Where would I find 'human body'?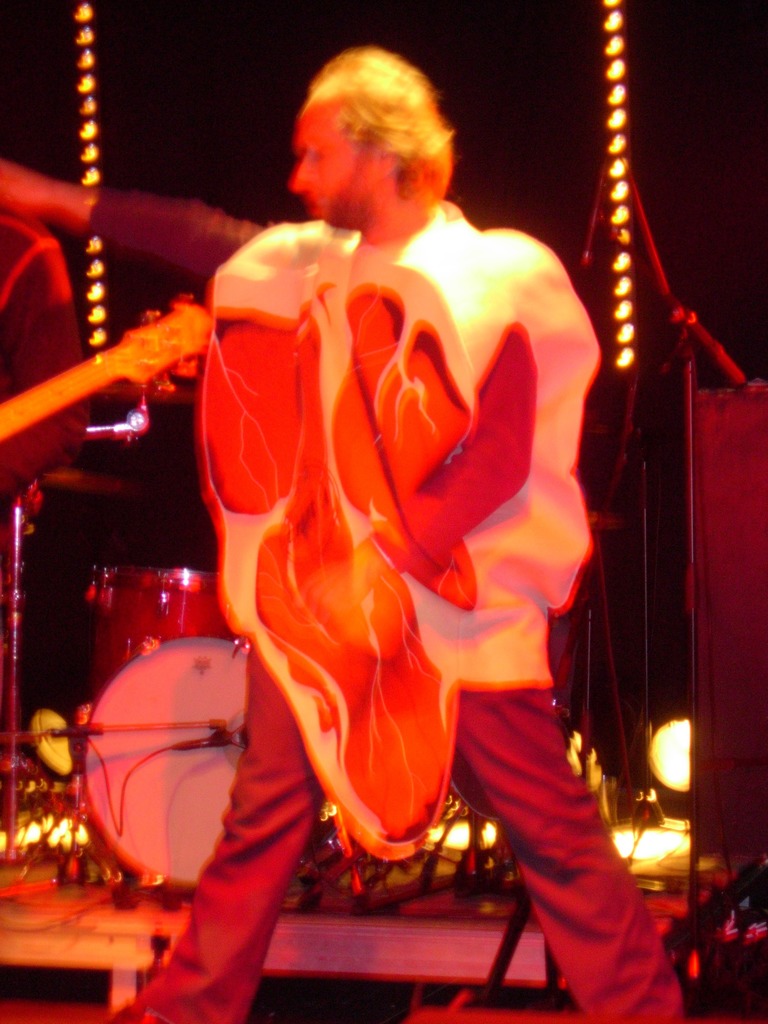
At <region>126, 45, 684, 1023</region>.
